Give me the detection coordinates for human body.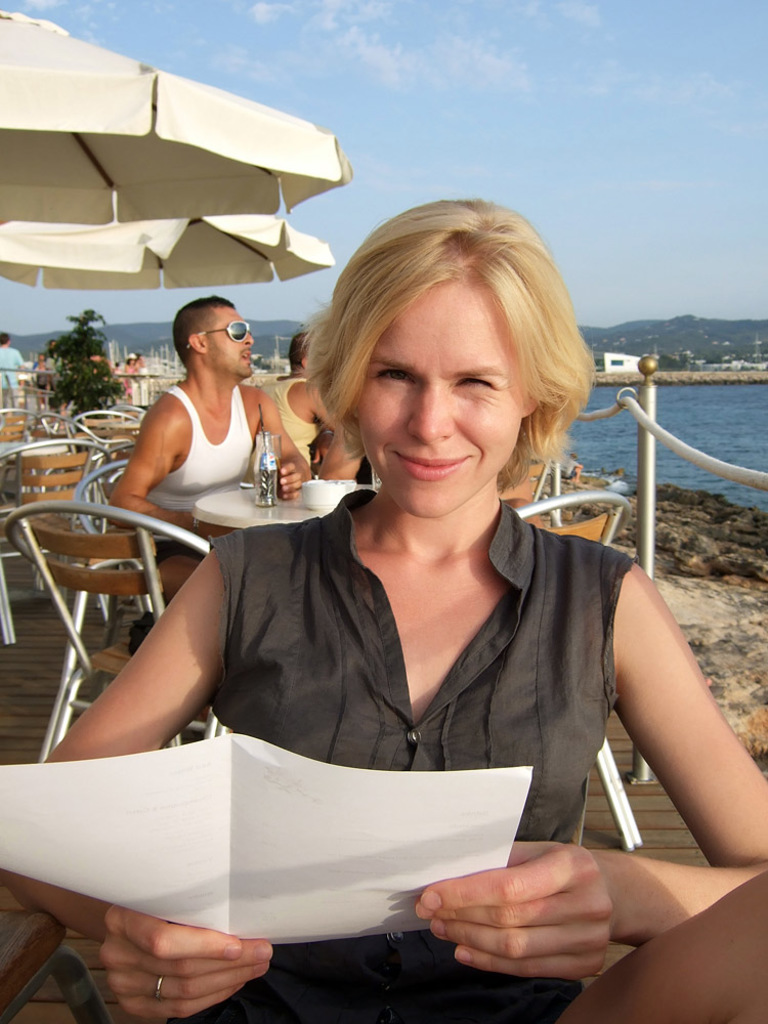
<box>120,365,132,401</box>.
